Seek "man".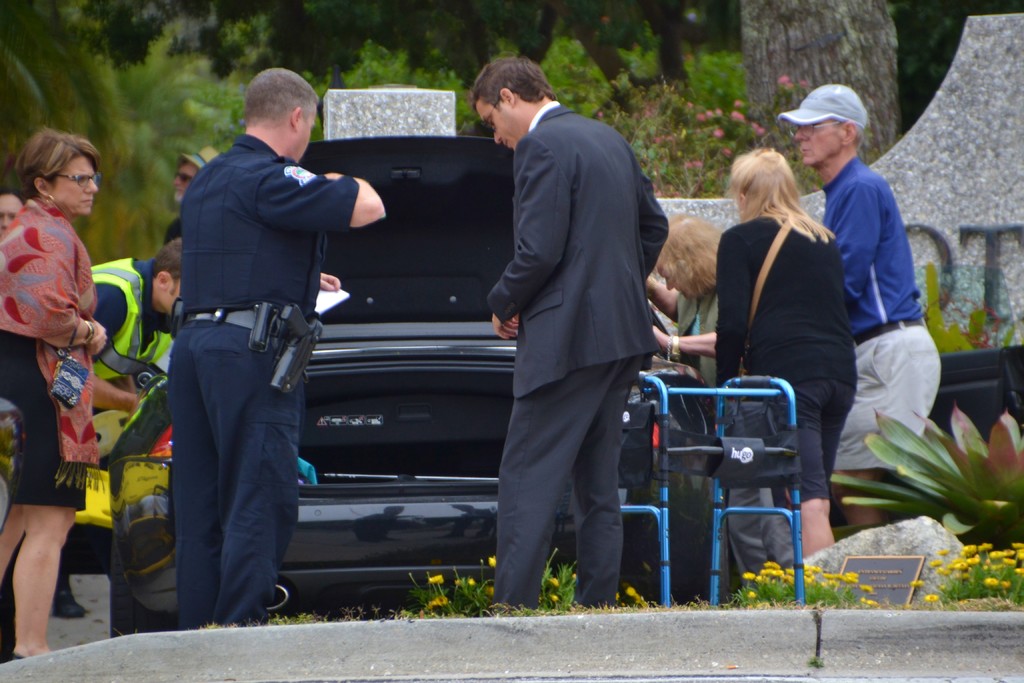
<box>480,53,679,609</box>.
